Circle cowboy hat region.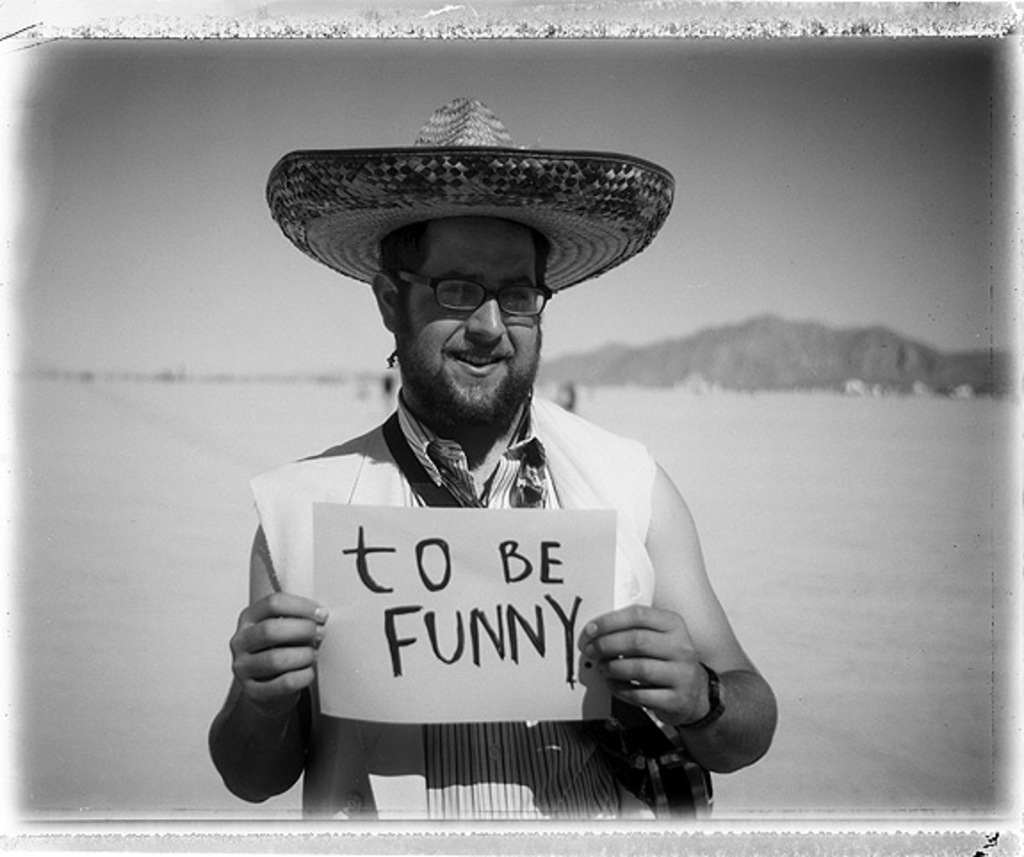
Region: (265,119,655,333).
